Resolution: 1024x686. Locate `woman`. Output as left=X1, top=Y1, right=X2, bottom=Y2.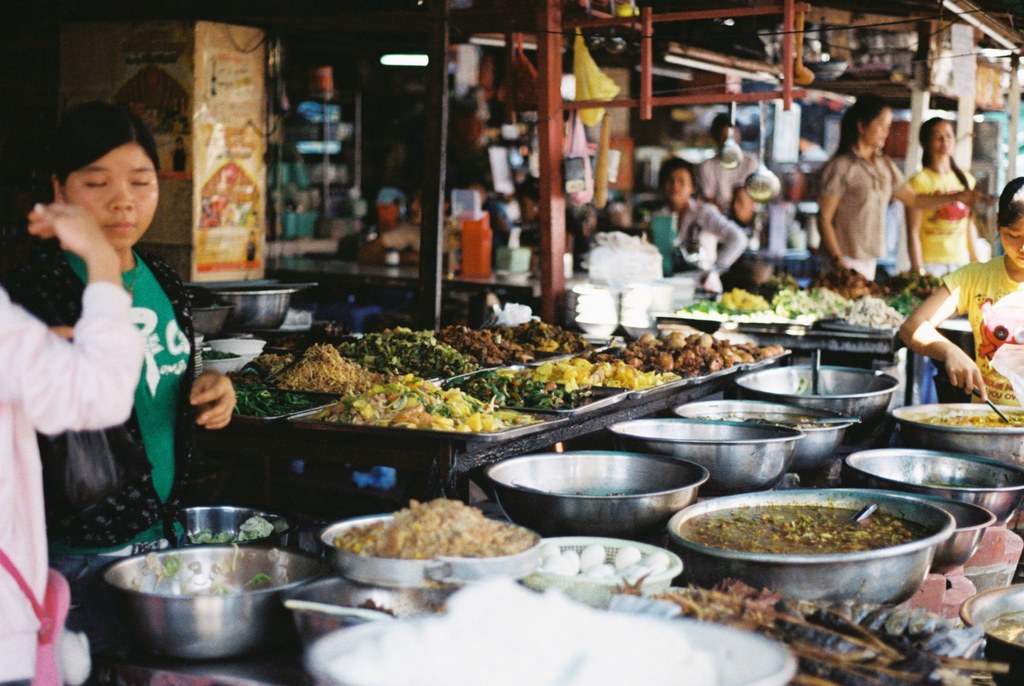
left=649, top=159, right=750, bottom=284.
